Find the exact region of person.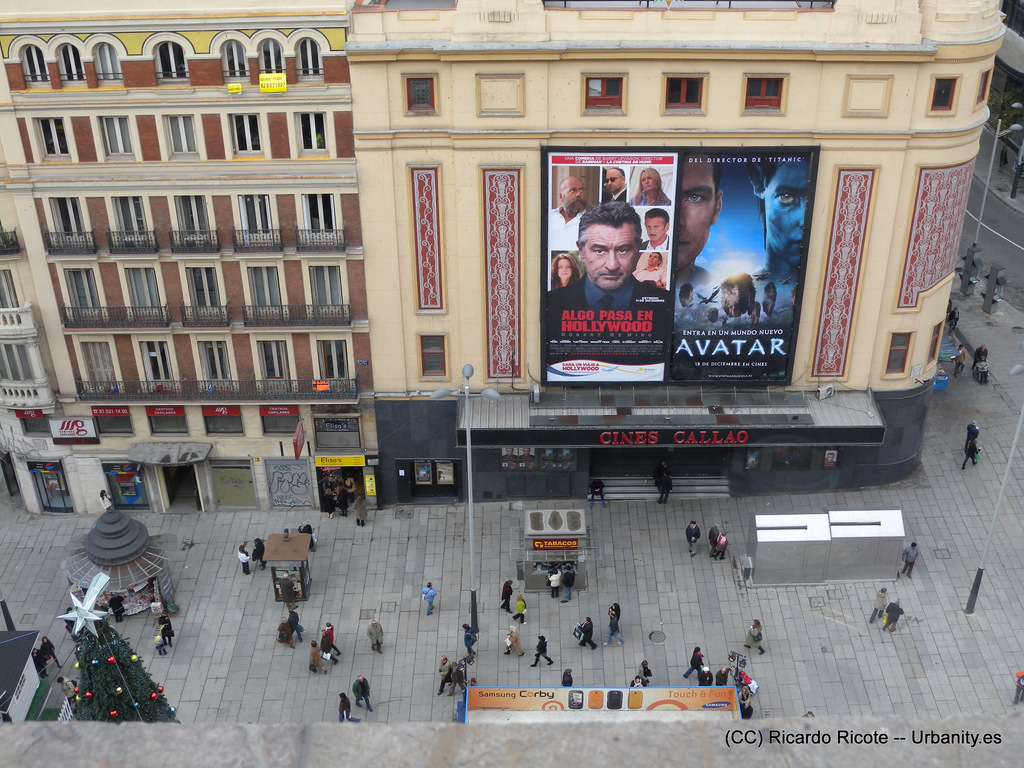
Exact region: 276/616/294/649.
